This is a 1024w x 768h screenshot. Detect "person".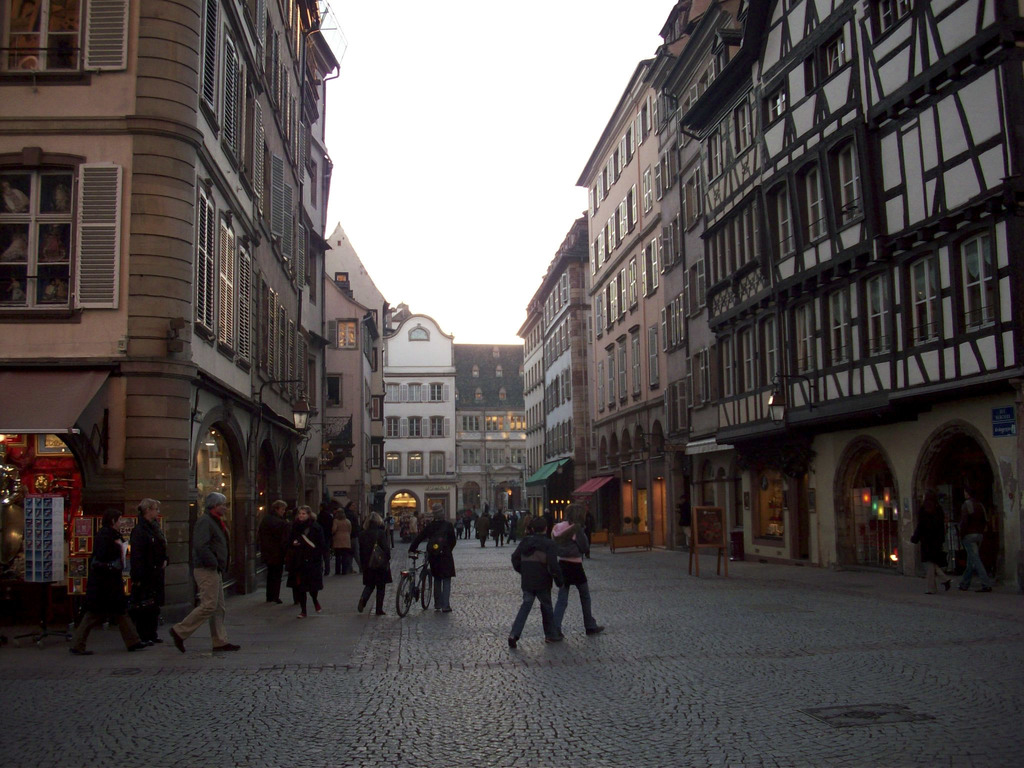
left=550, top=516, right=609, bottom=636.
